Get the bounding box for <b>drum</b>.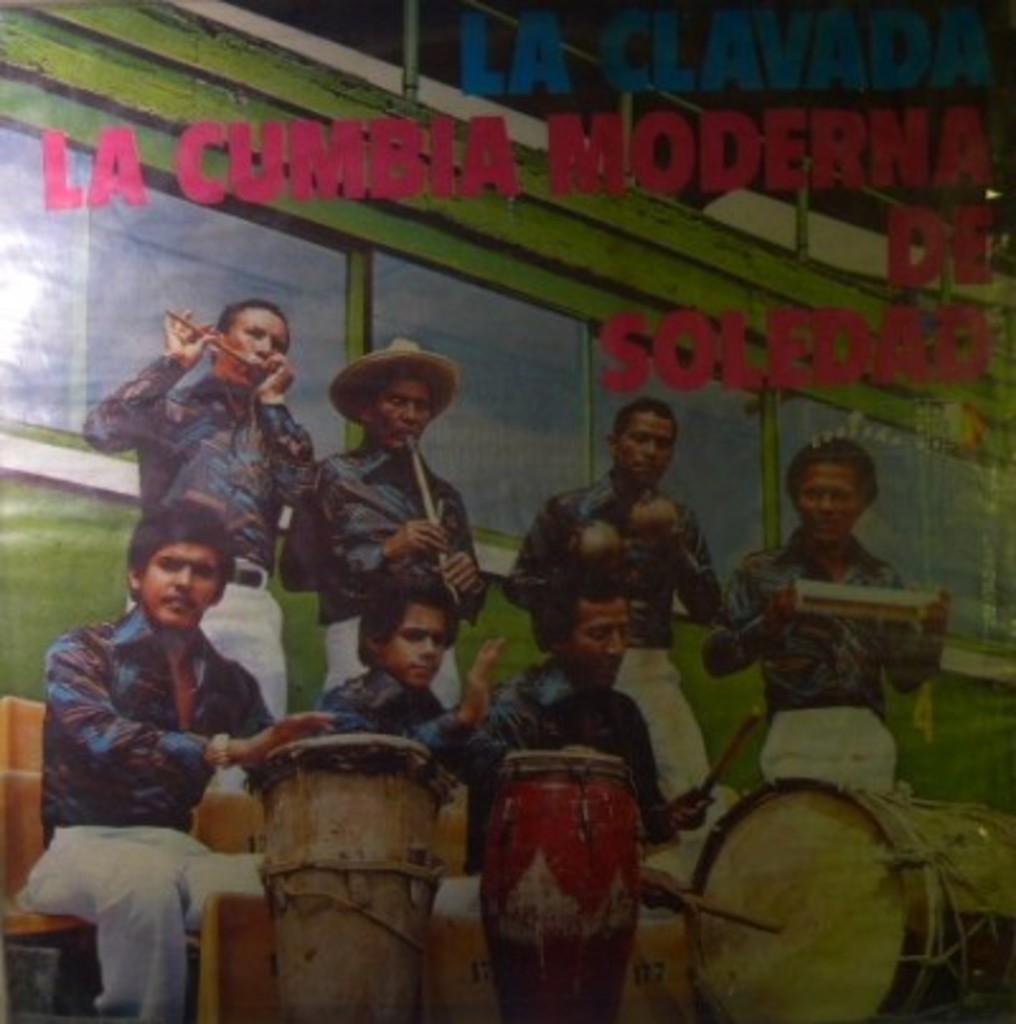
485,744,648,1021.
